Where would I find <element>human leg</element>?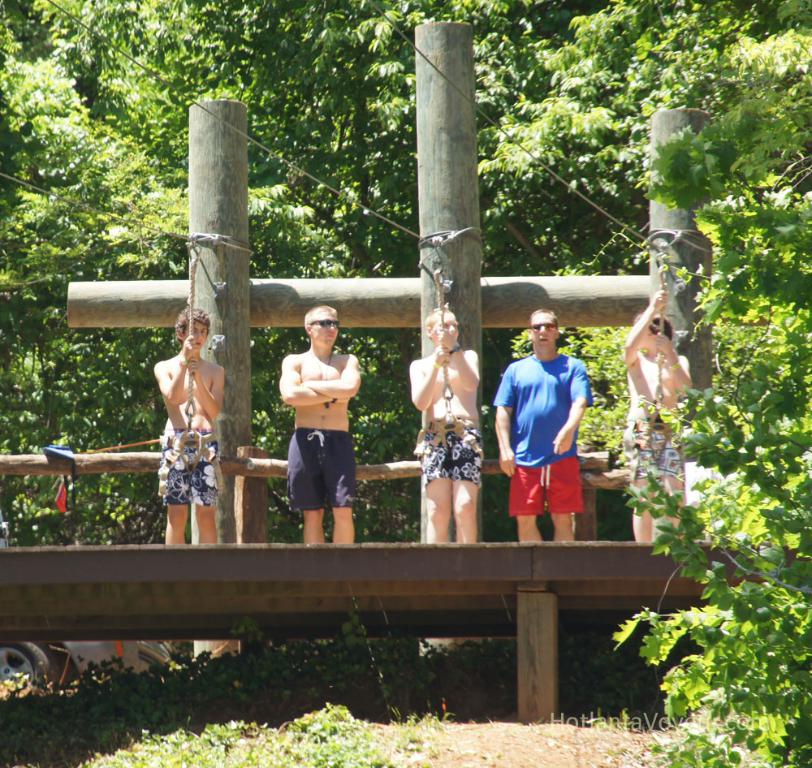
At x1=453 y1=434 x2=481 y2=541.
